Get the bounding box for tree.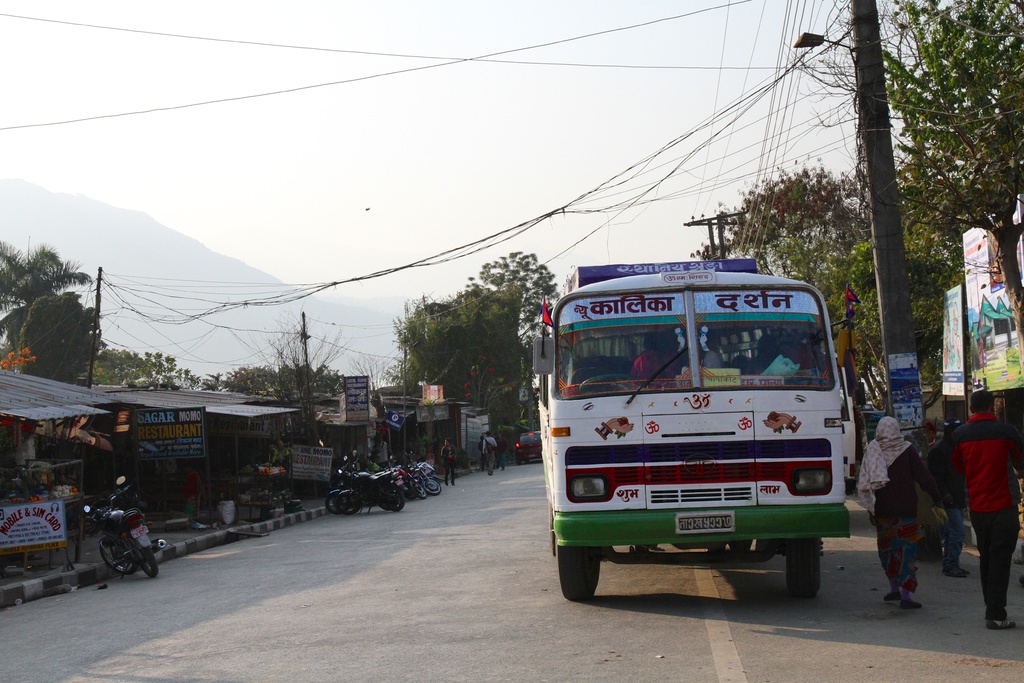
l=693, t=163, r=868, b=332.
